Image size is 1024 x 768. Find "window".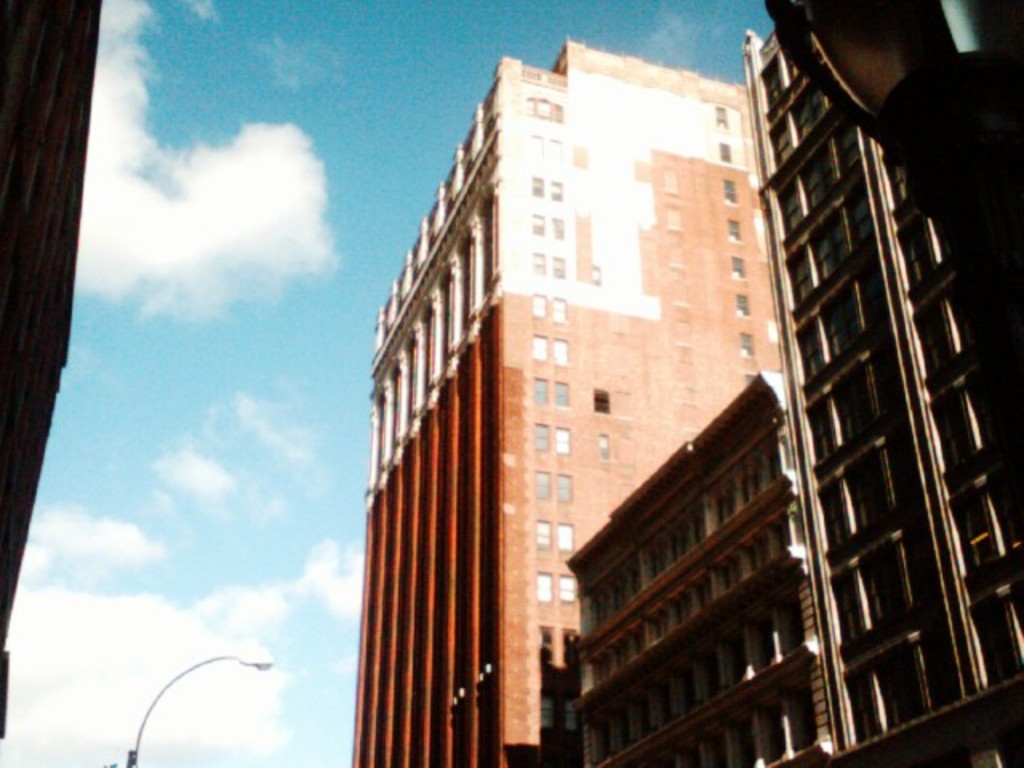
<region>875, 550, 898, 613</region>.
